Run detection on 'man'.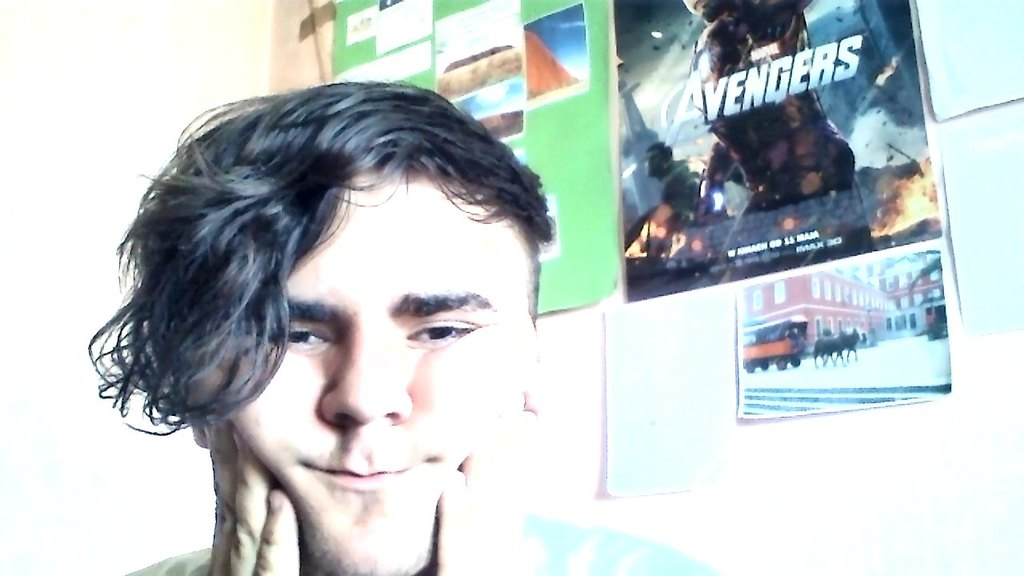
Result: bbox=(74, 66, 650, 575).
